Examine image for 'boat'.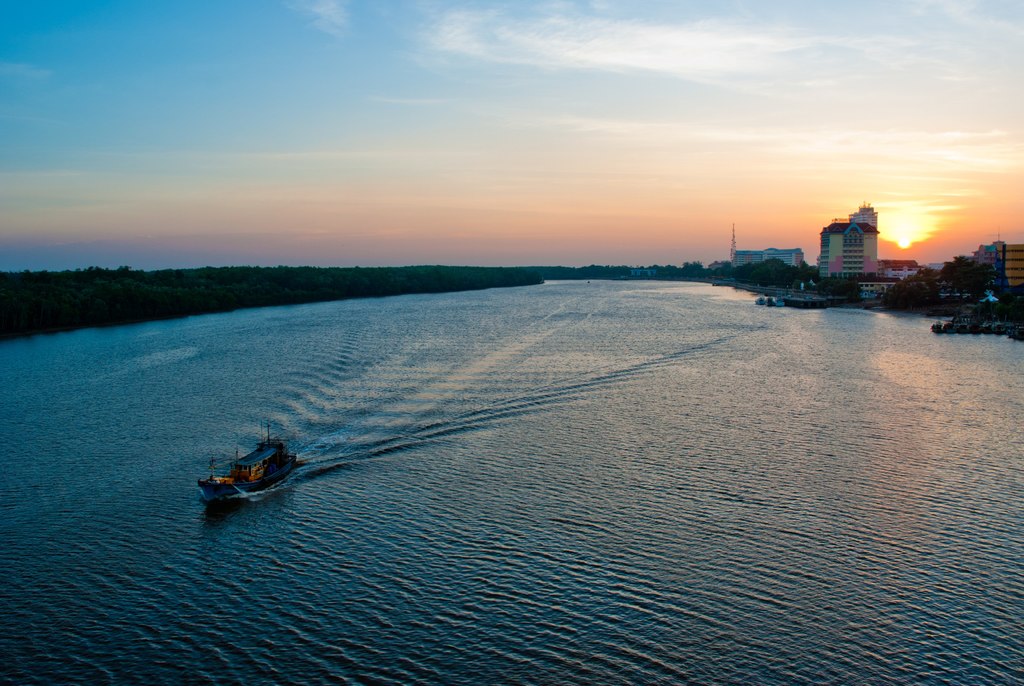
Examination result: <region>191, 438, 297, 512</region>.
